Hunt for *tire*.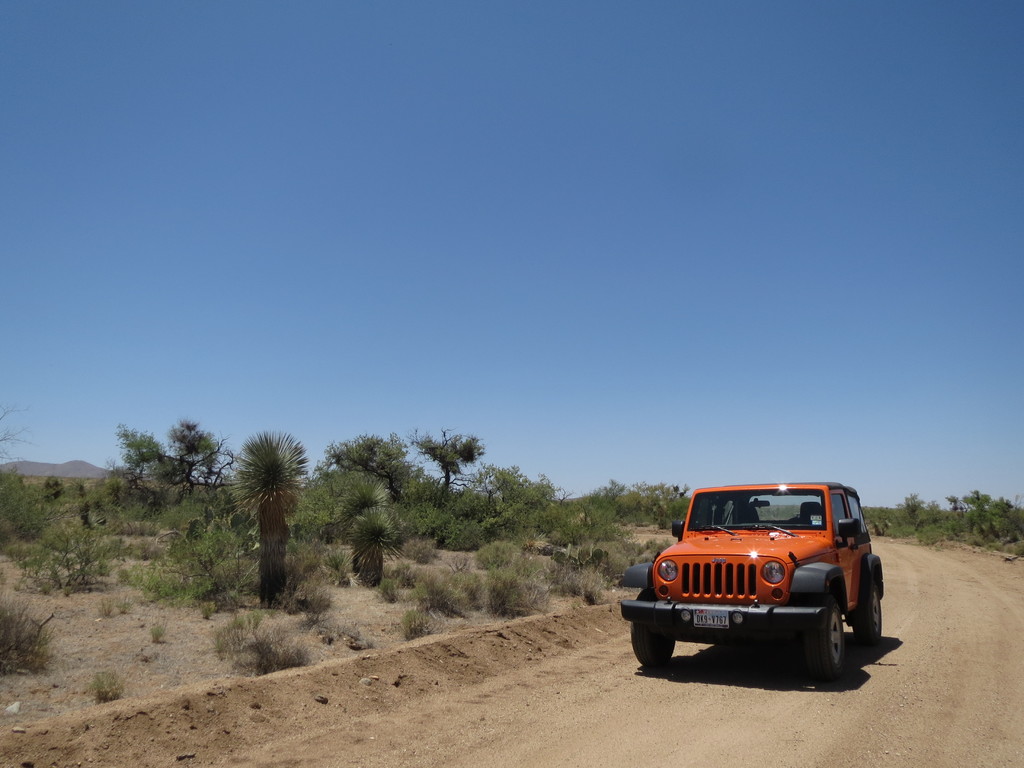
Hunted down at Rect(856, 569, 885, 641).
